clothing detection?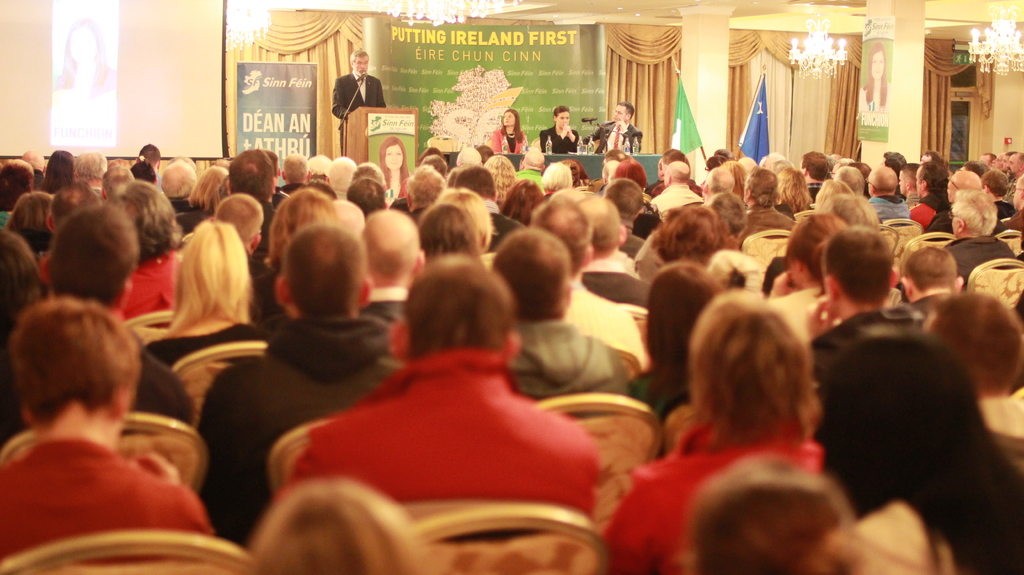
<bbox>565, 296, 649, 368</bbox>
